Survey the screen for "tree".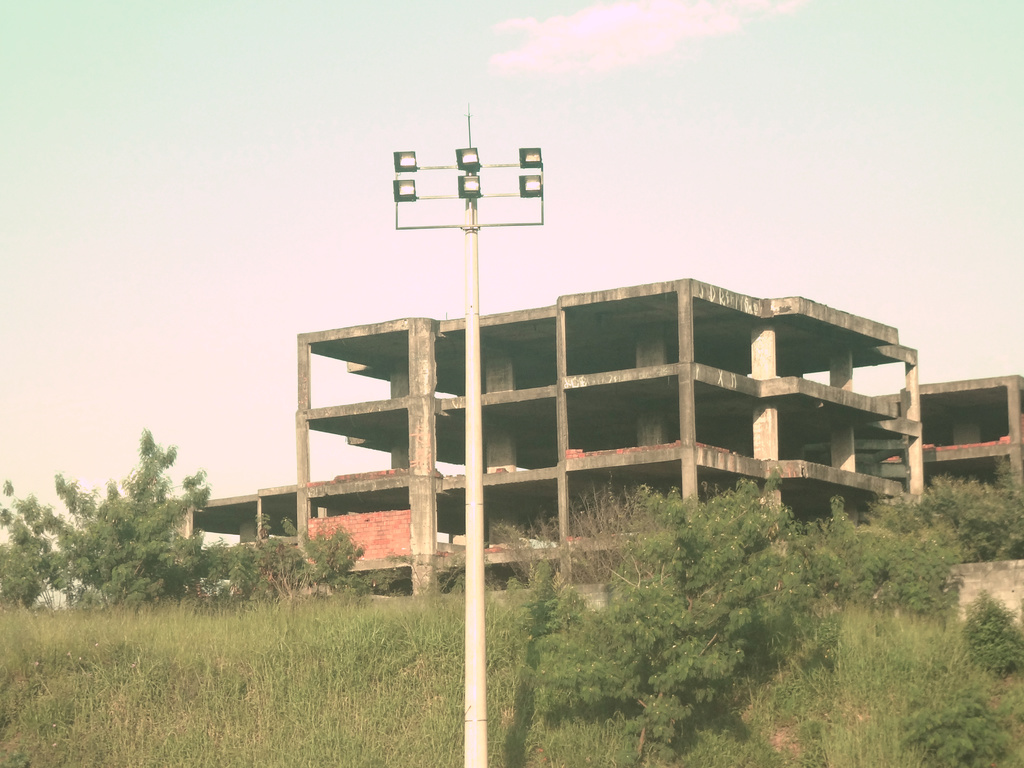
Survey found: 0,431,233,607.
